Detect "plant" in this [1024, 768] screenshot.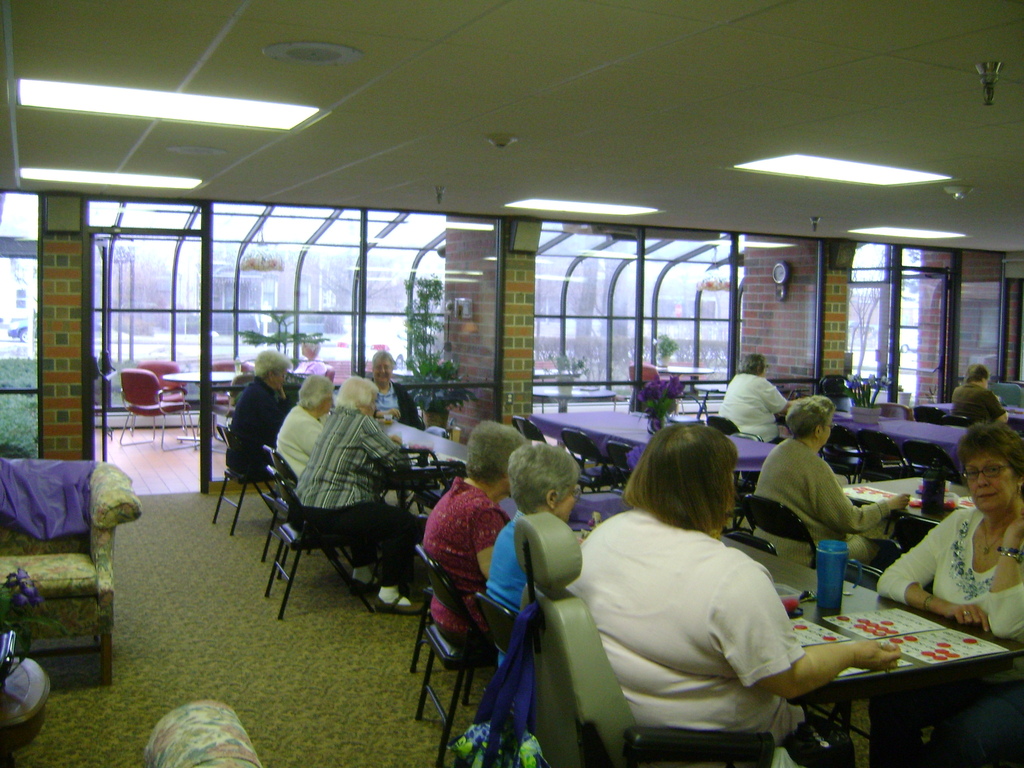
Detection: region(394, 274, 451, 387).
